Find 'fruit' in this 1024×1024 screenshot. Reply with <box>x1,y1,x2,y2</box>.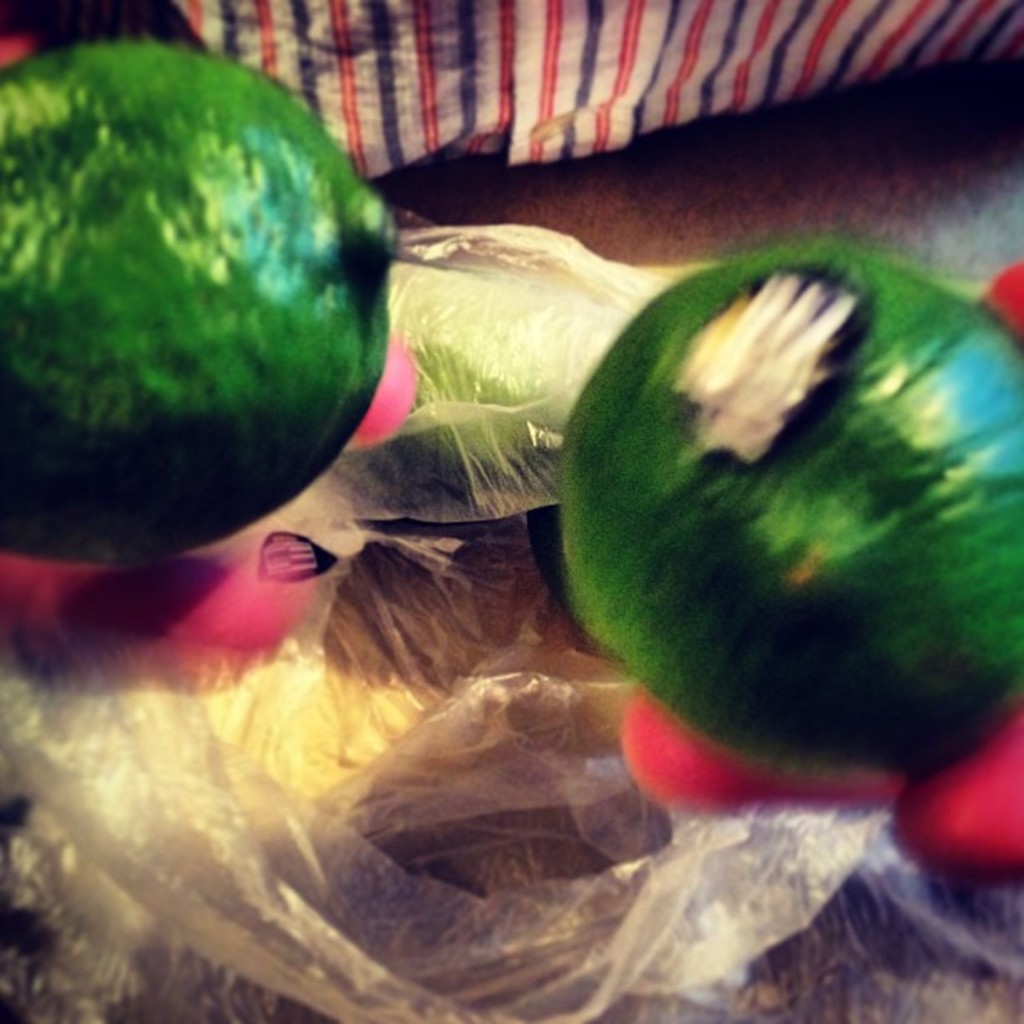
<box>20,42,407,564</box>.
